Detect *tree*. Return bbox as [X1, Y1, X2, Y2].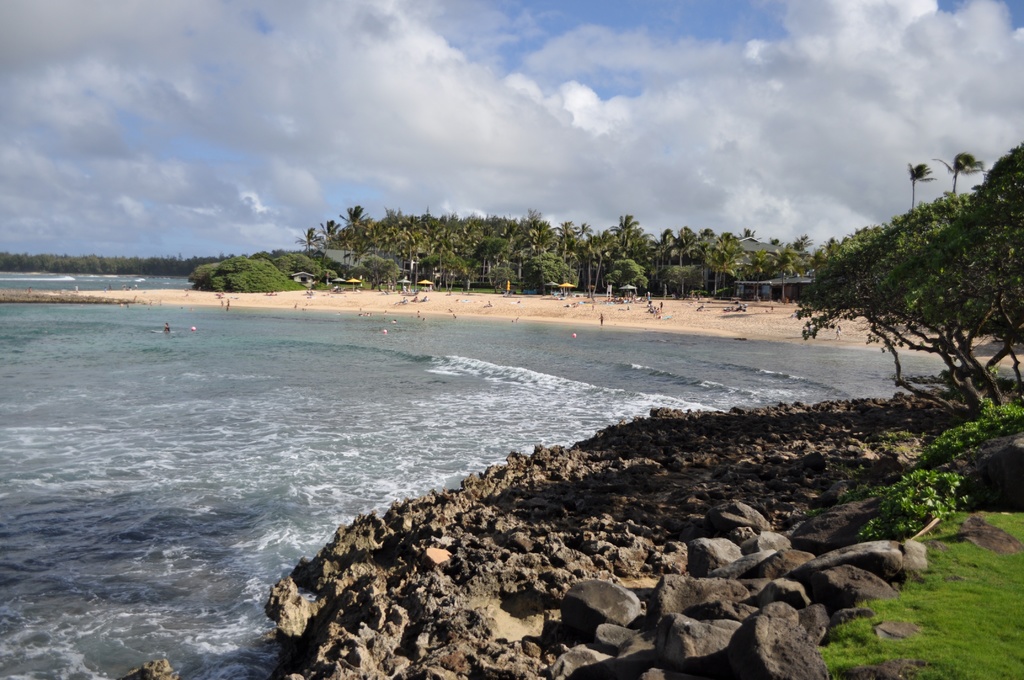
[813, 163, 999, 384].
